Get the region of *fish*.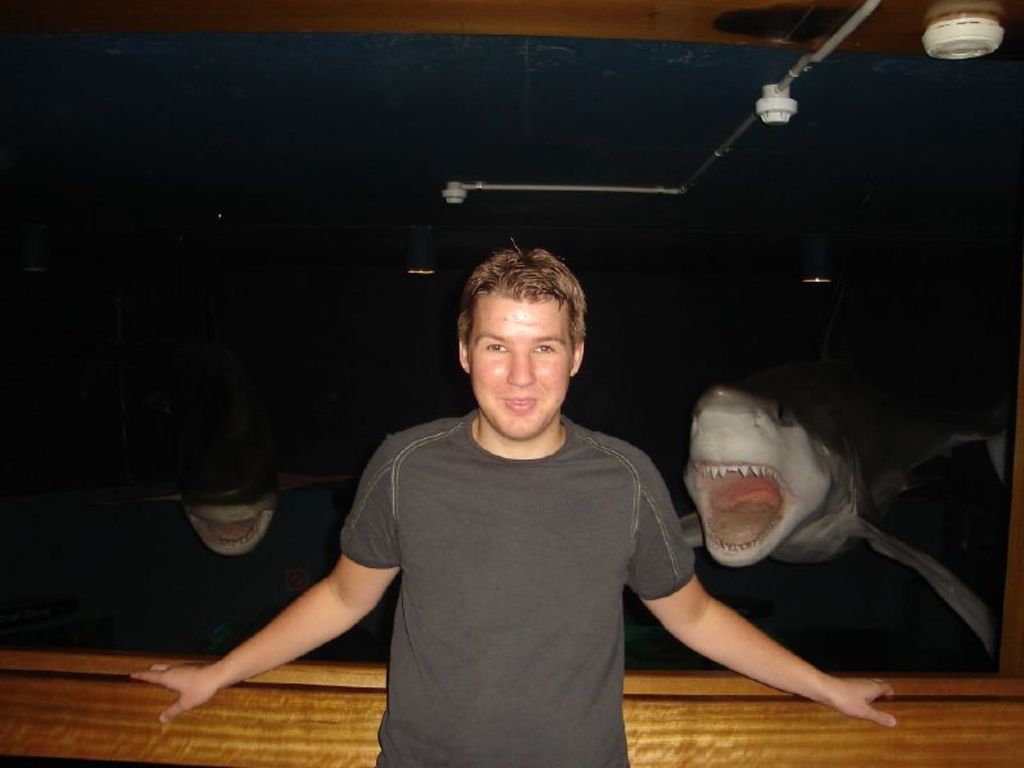
151, 453, 340, 563.
